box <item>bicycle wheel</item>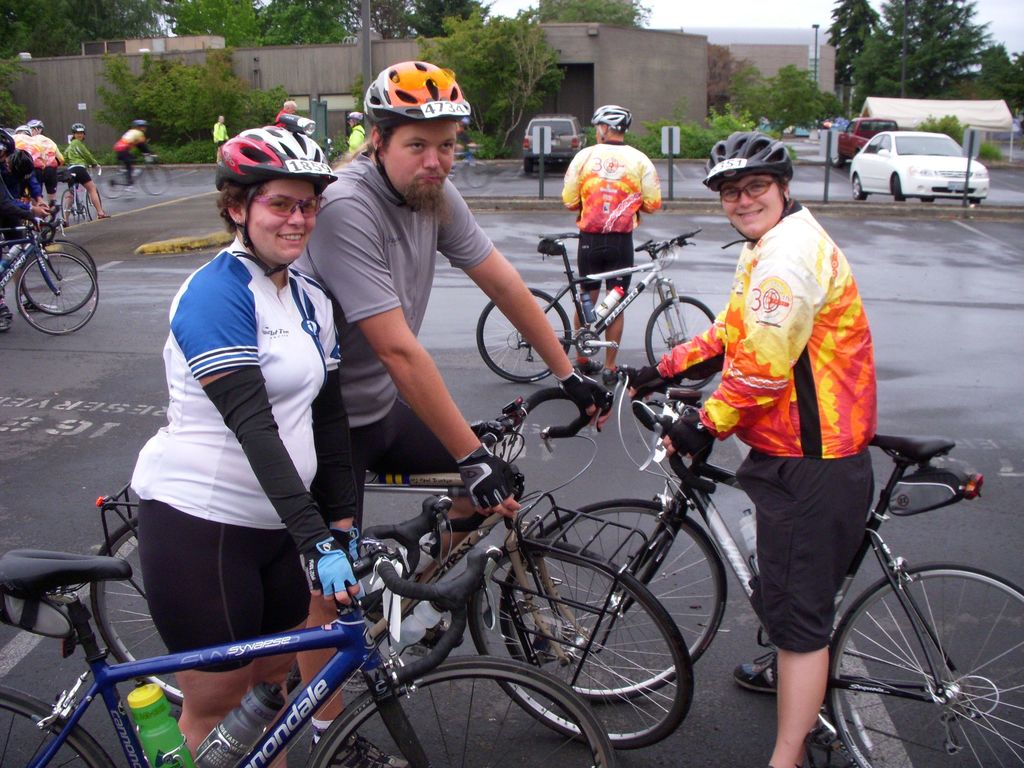
[x1=16, y1=251, x2=101, y2=332]
